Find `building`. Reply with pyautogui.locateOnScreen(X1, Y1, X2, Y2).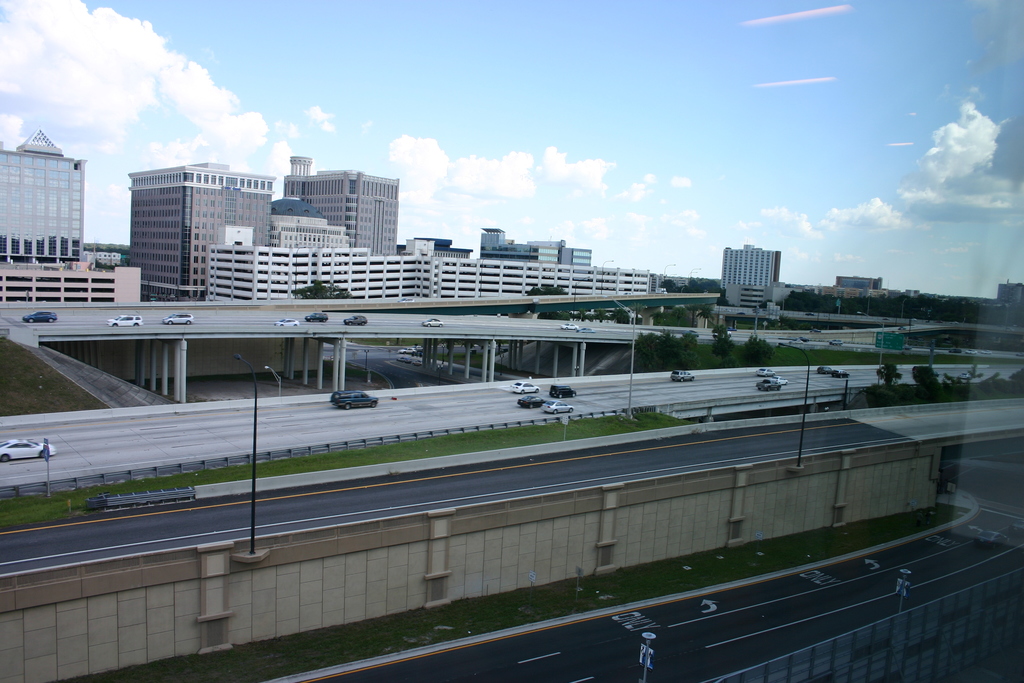
pyautogui.locateOnScreen(991, 274, 1023, 313).
